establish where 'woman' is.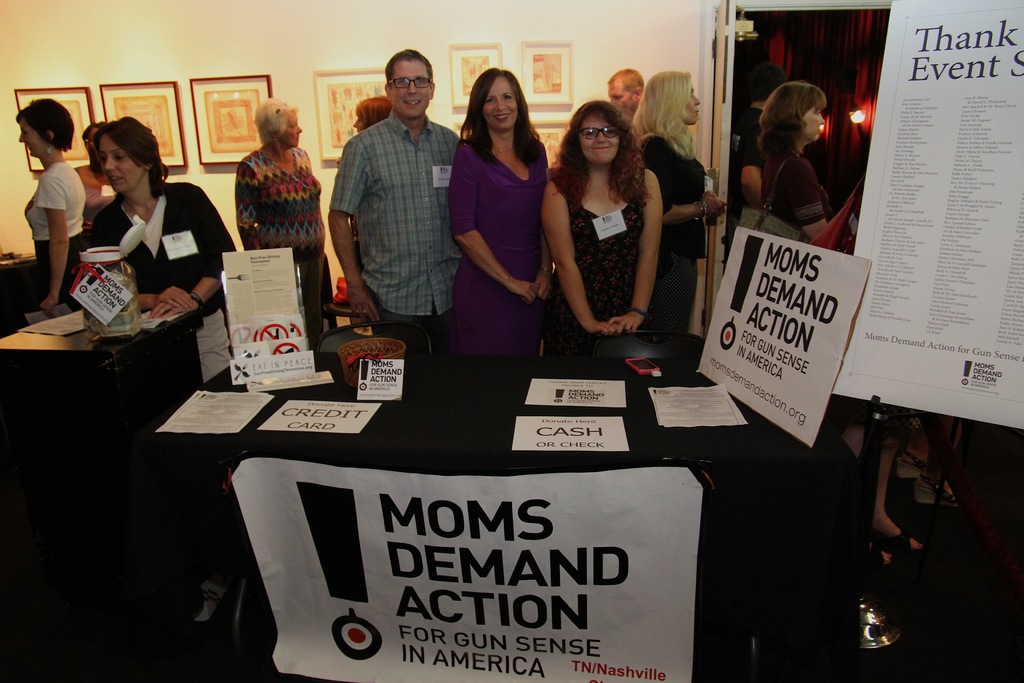
Established at box=[446, 65, 551, 360].
